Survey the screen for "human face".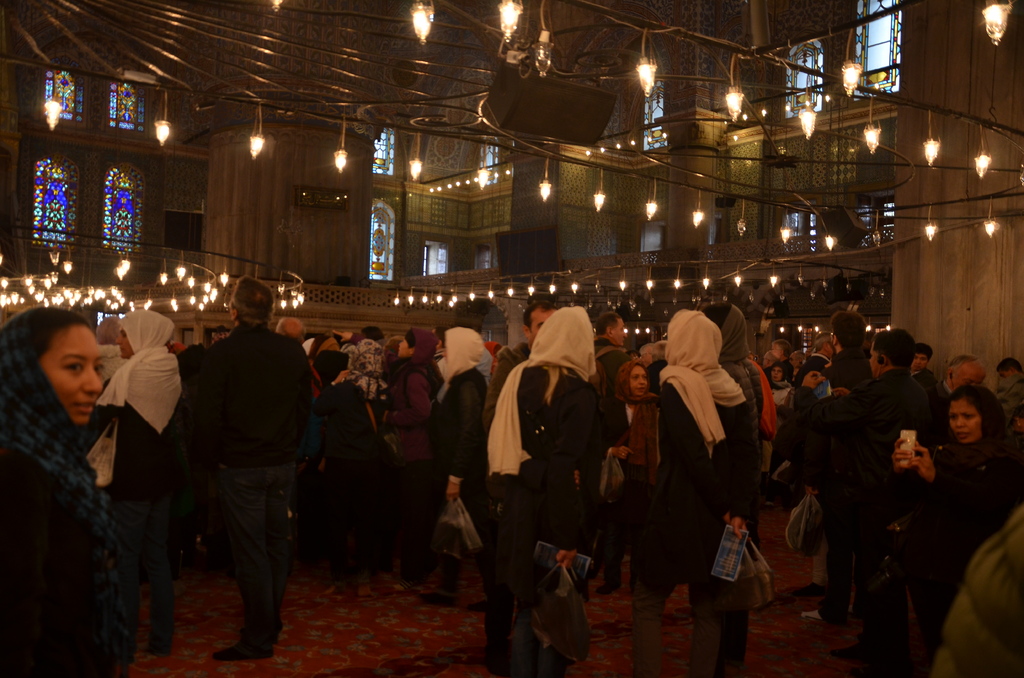
Survey found: rect(530, 309, 545, 346).
